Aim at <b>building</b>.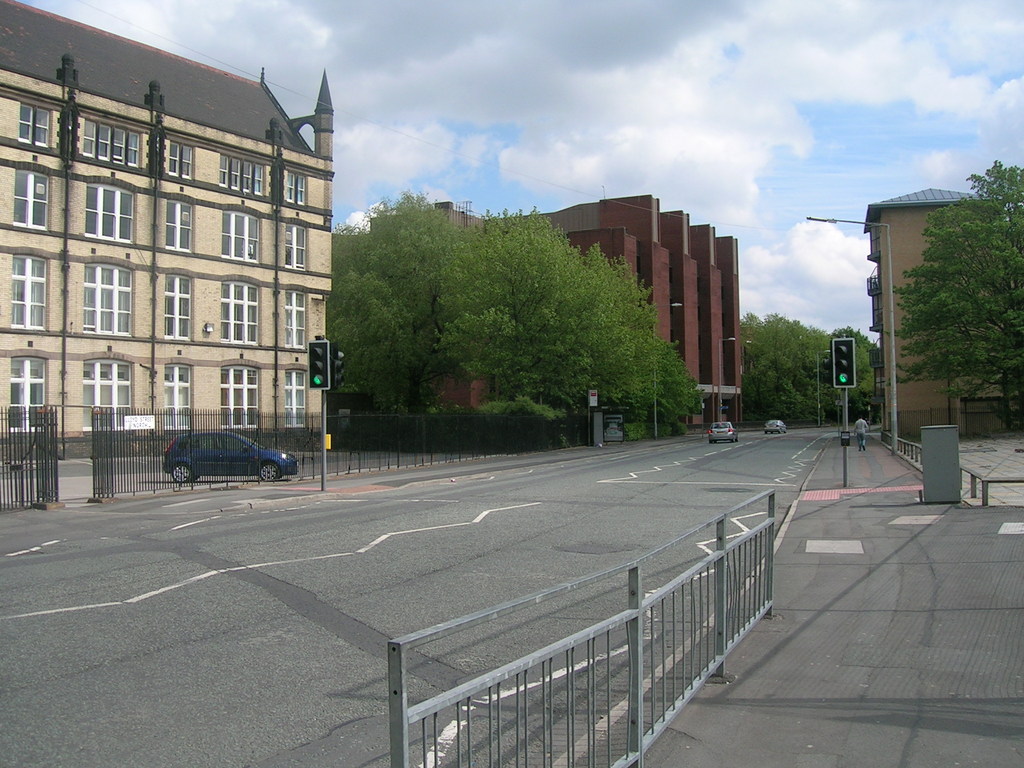
Aimed at (0, 0, 335, 456).
